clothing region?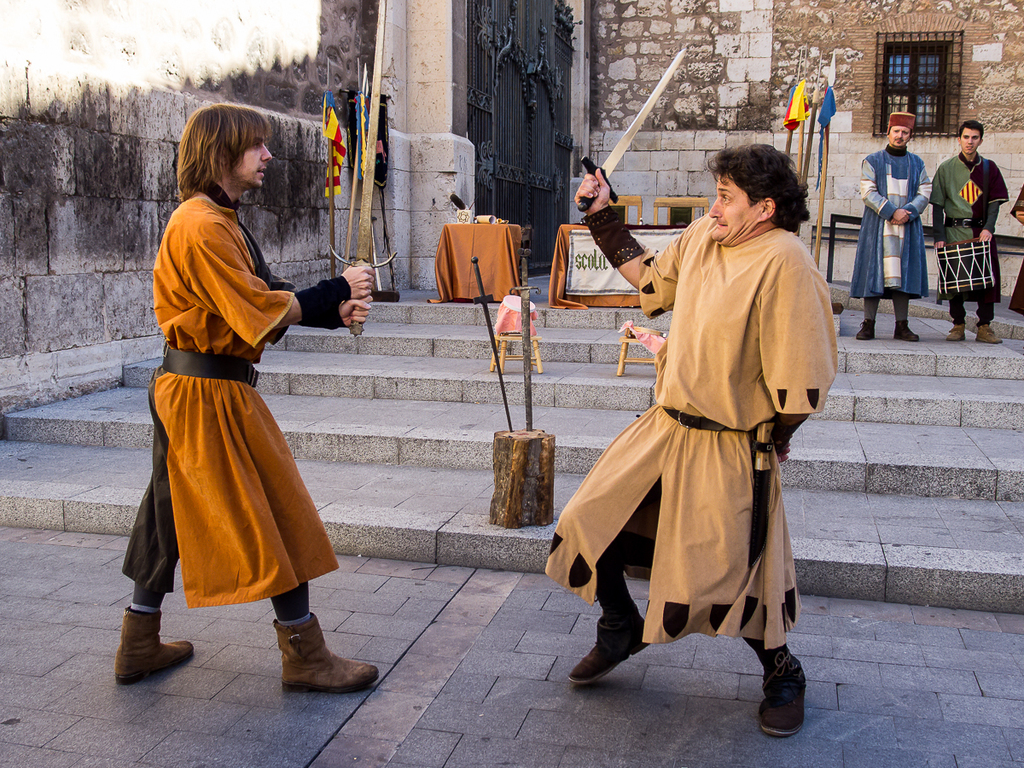
crop(130, 161, 315, 612)
